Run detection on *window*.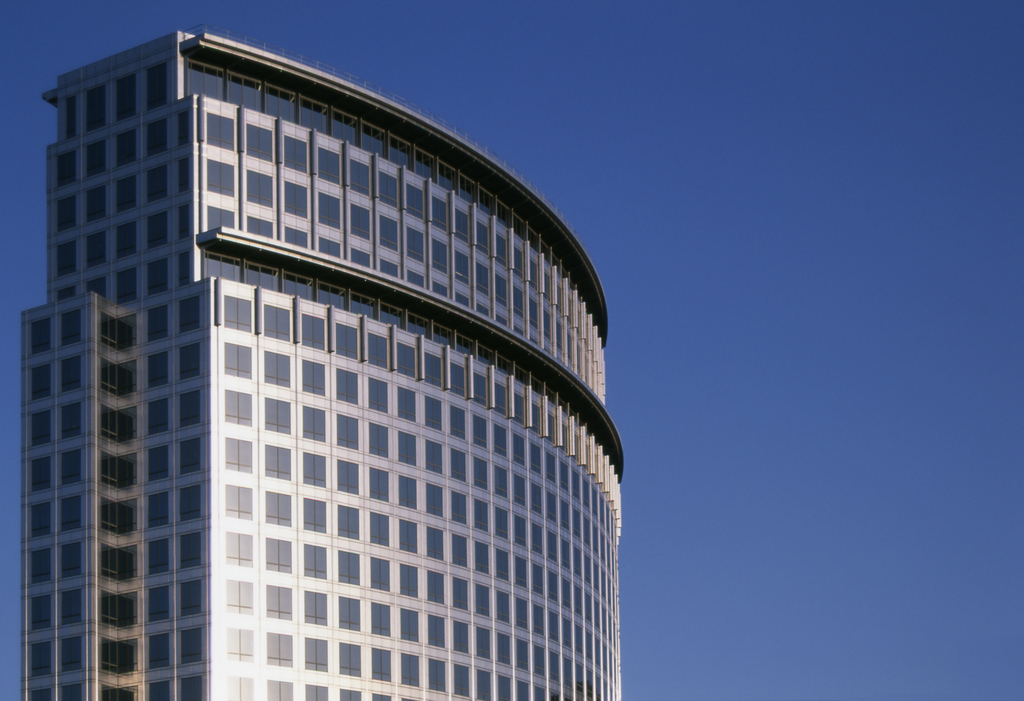
Result: crop(474, 627, 492, 661).
